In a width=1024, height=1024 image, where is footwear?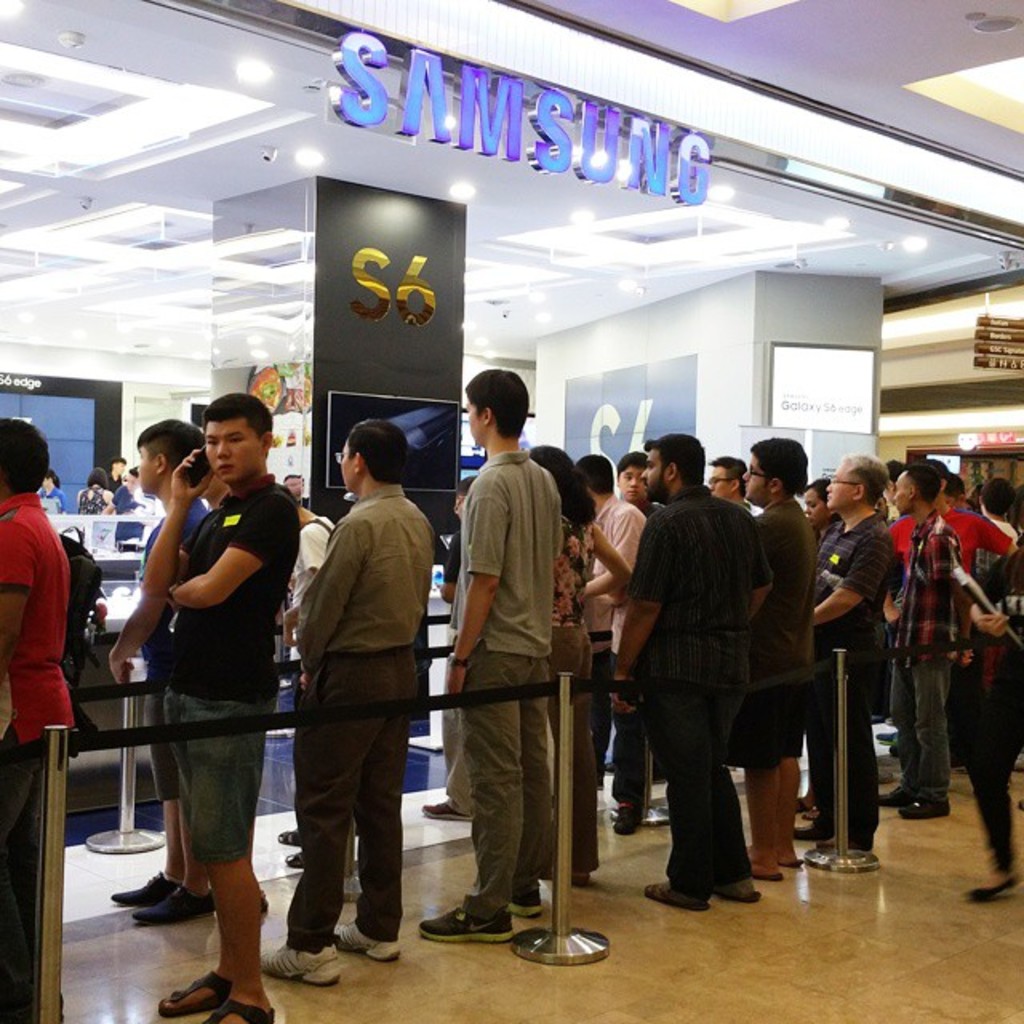
x1=107, y1=870, x2=174, y2=909.
